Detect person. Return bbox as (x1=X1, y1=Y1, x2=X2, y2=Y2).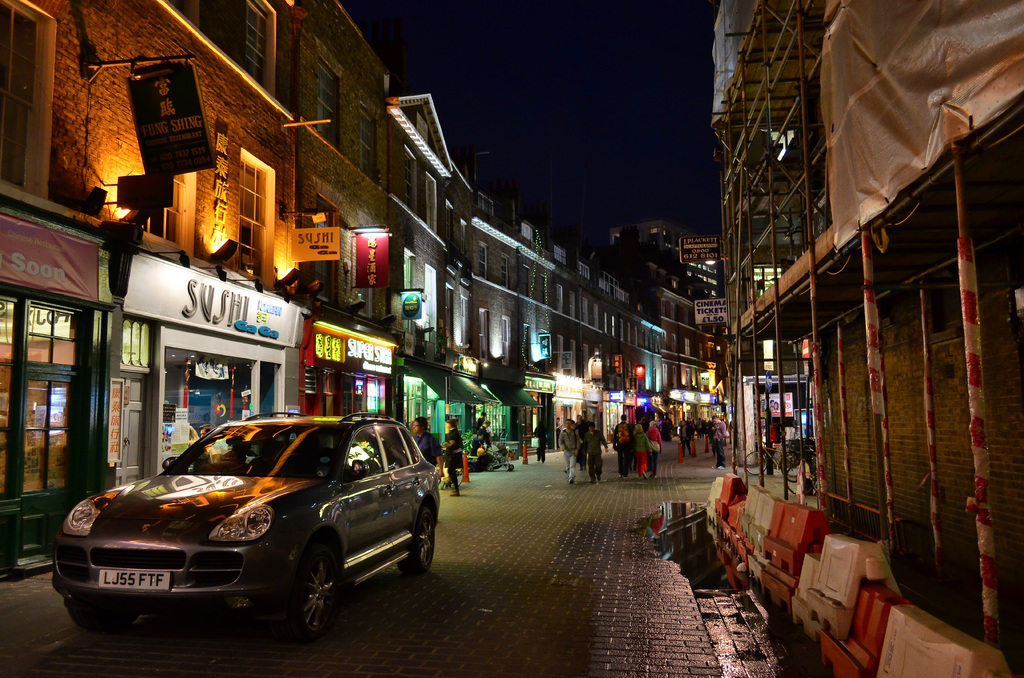
(x1=411, y1=415, x2=444, y2=465).
